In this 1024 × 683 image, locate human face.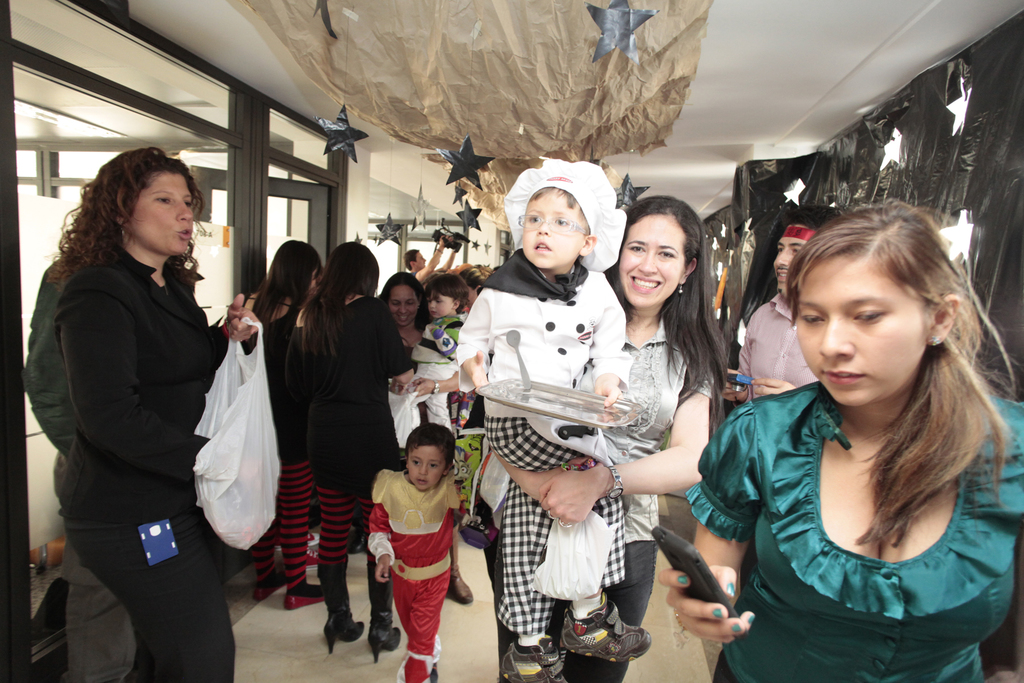
Bounding box: x1=383, y1=280, x2=417, y2=327.
